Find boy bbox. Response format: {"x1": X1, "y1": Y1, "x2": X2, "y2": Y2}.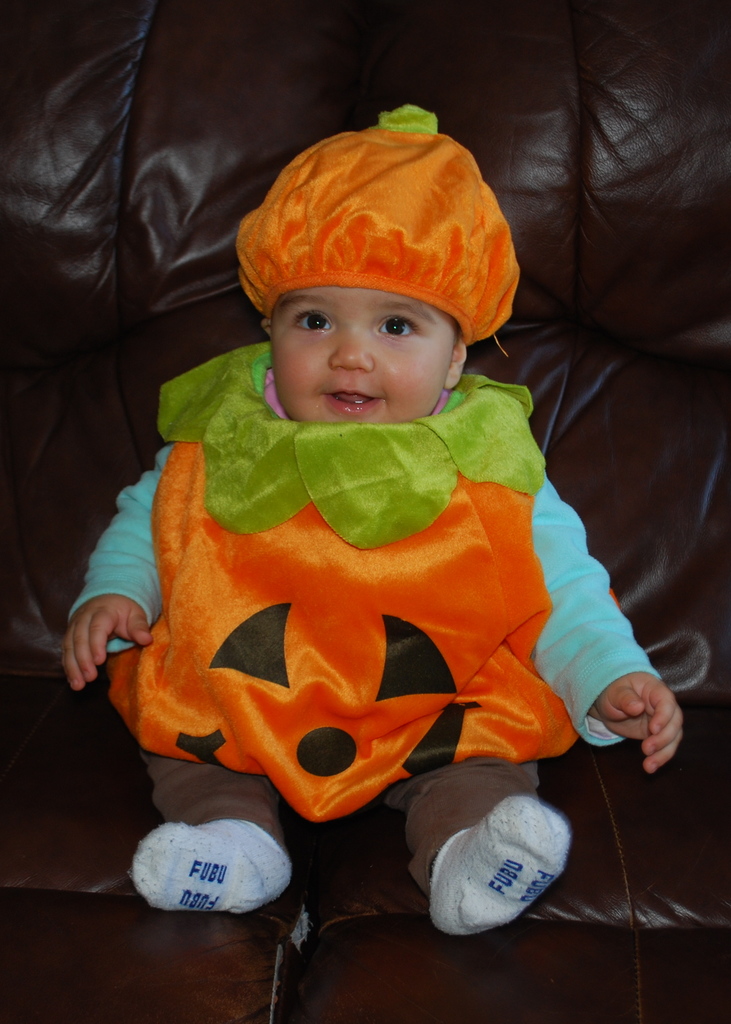
{"x1": 150, "y1": 140, "x2": 574, "y2": 760}.
